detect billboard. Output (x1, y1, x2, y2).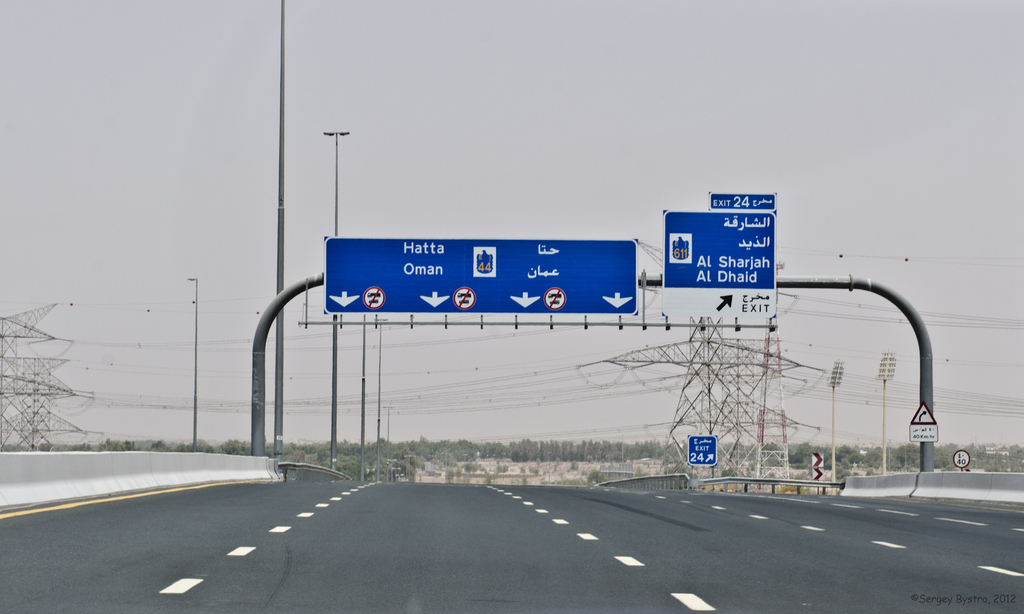
(659, 210, 780, 287).
